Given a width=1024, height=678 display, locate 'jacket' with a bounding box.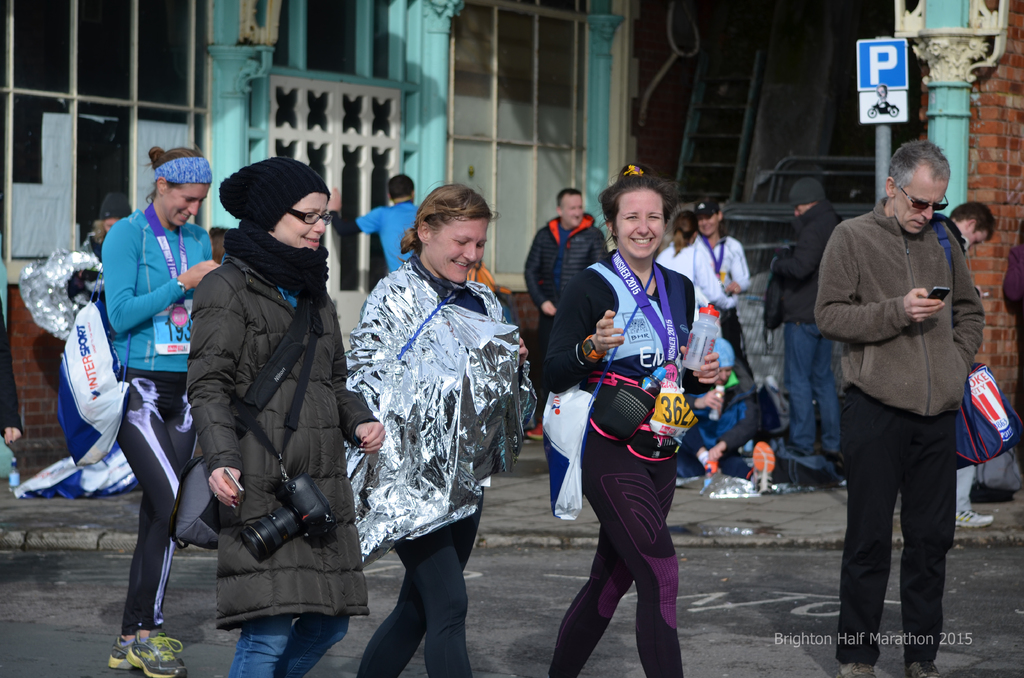
Located: Rect(760, 194, 847, 325).
